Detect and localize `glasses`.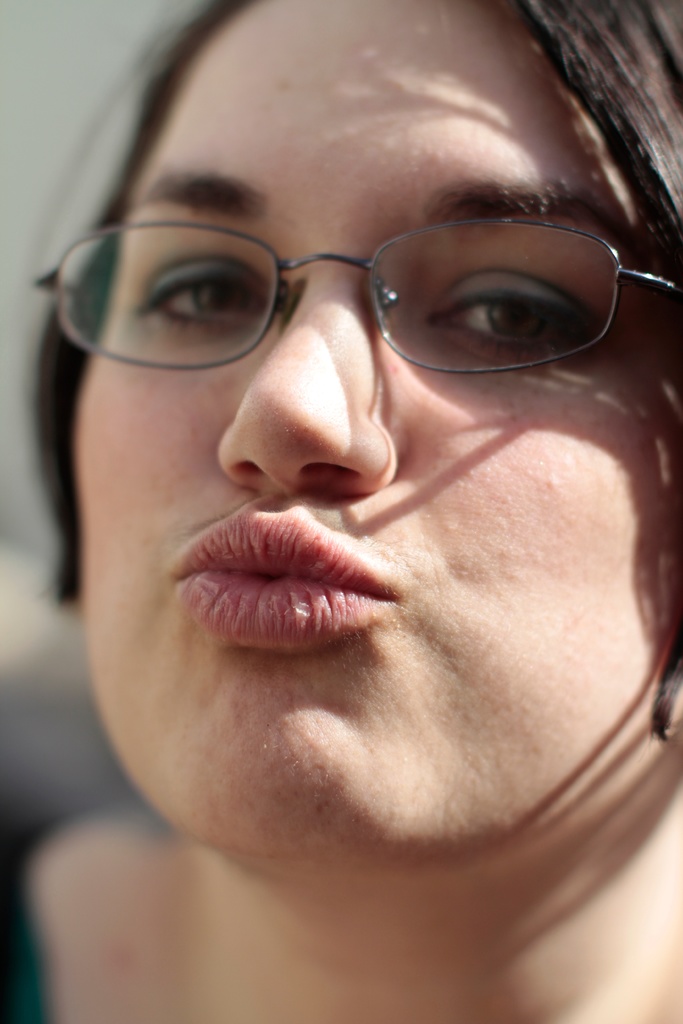
Localized at Rect(58, 173, 648, 377).
